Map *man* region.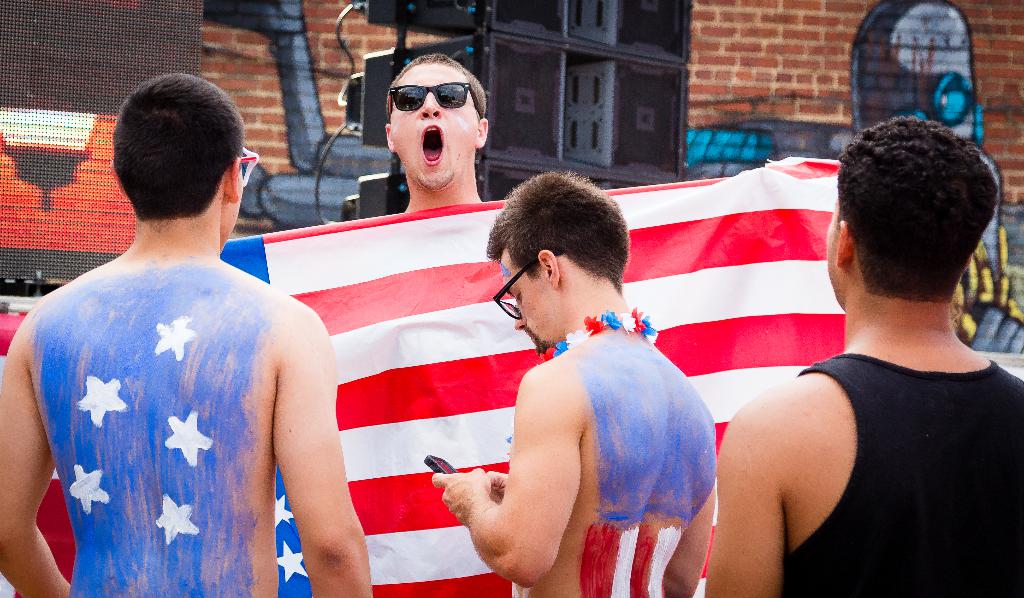
Mapped to left=430, top=169, right=717, bottom=597.
